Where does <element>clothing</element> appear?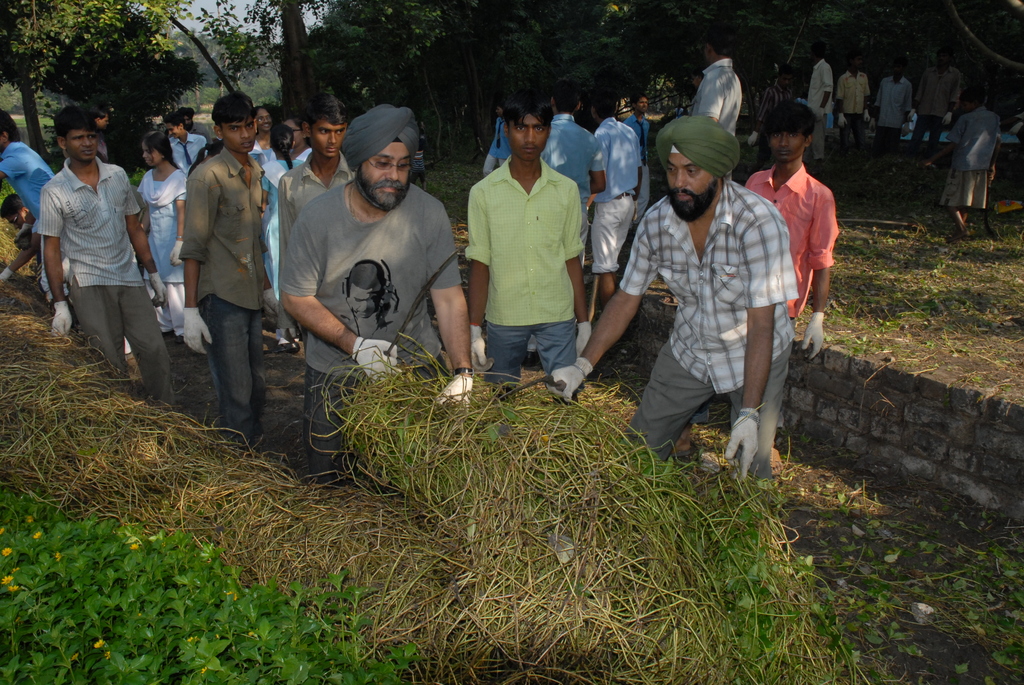
Appears at (x1=620, y1=114, x2=652, y2=212).
